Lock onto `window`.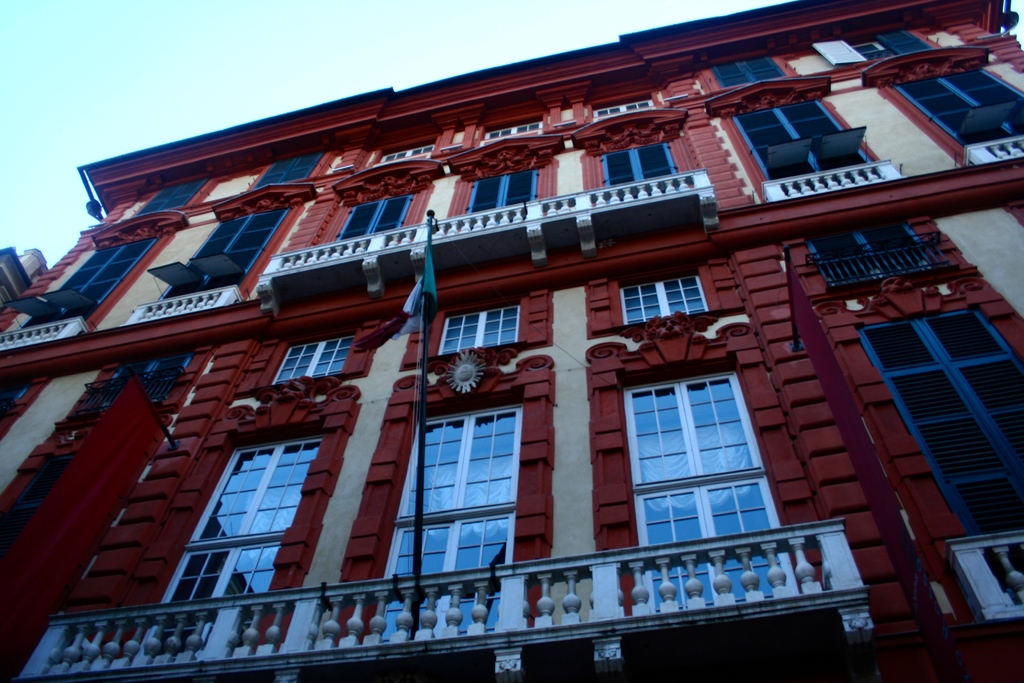
Locked: pyautogui.locateOnScreen(3, 237, 160, 329).
